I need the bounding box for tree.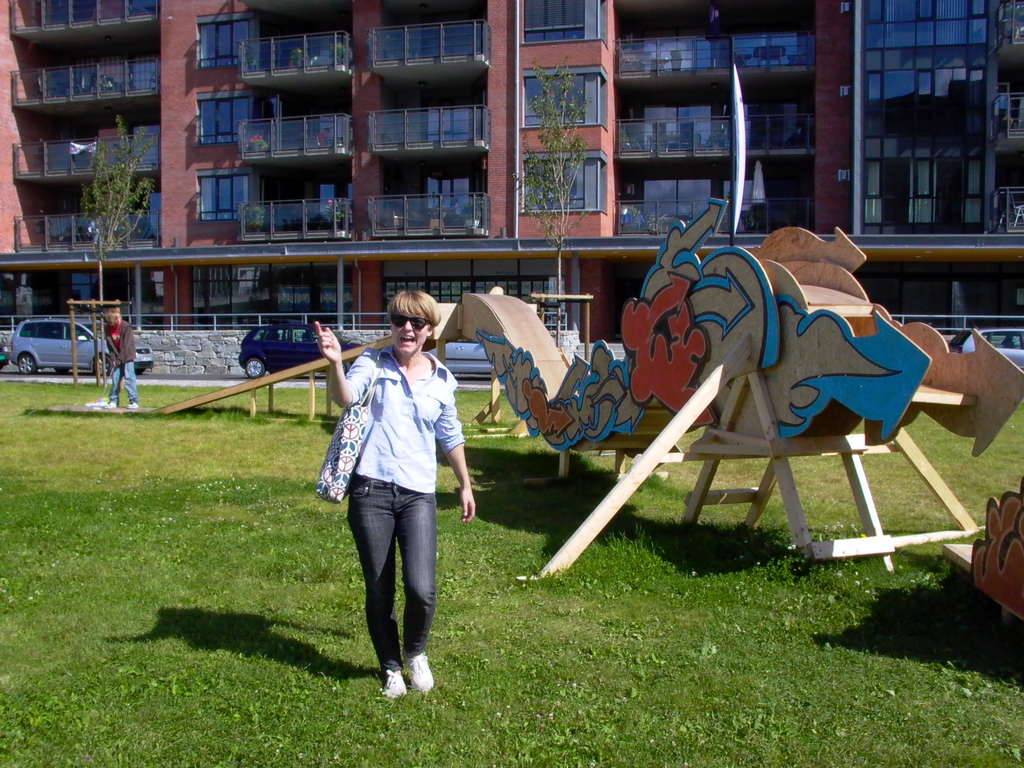
Here it is: (x1=74, y1=113, x2=149, y2=380).
